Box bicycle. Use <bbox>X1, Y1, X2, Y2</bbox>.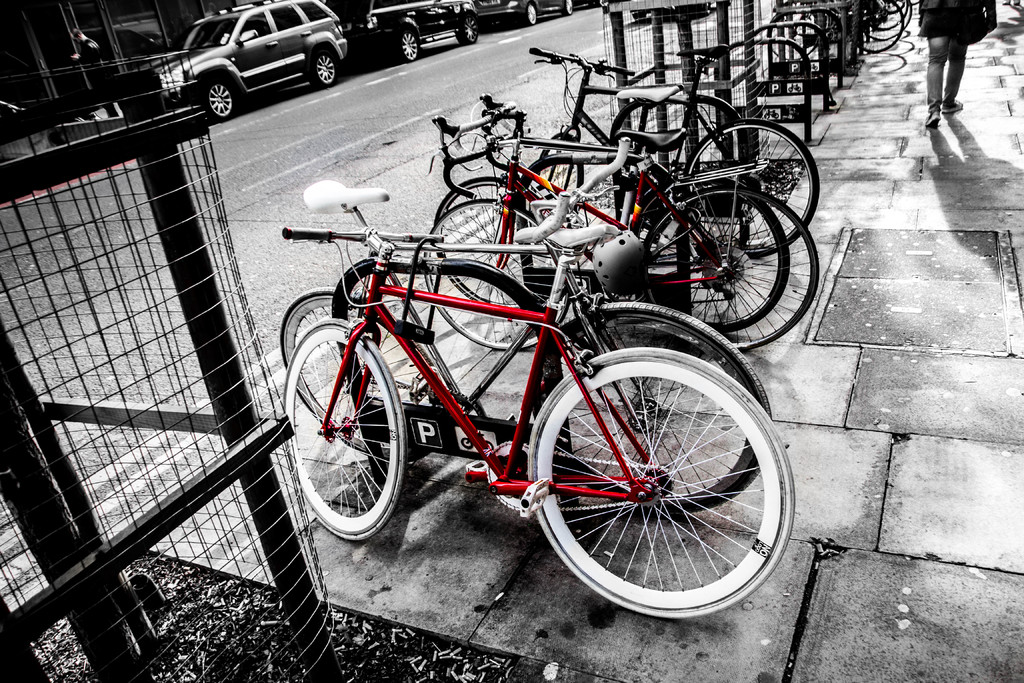
<bbox>739, 0, 912, 40</bbox>.
